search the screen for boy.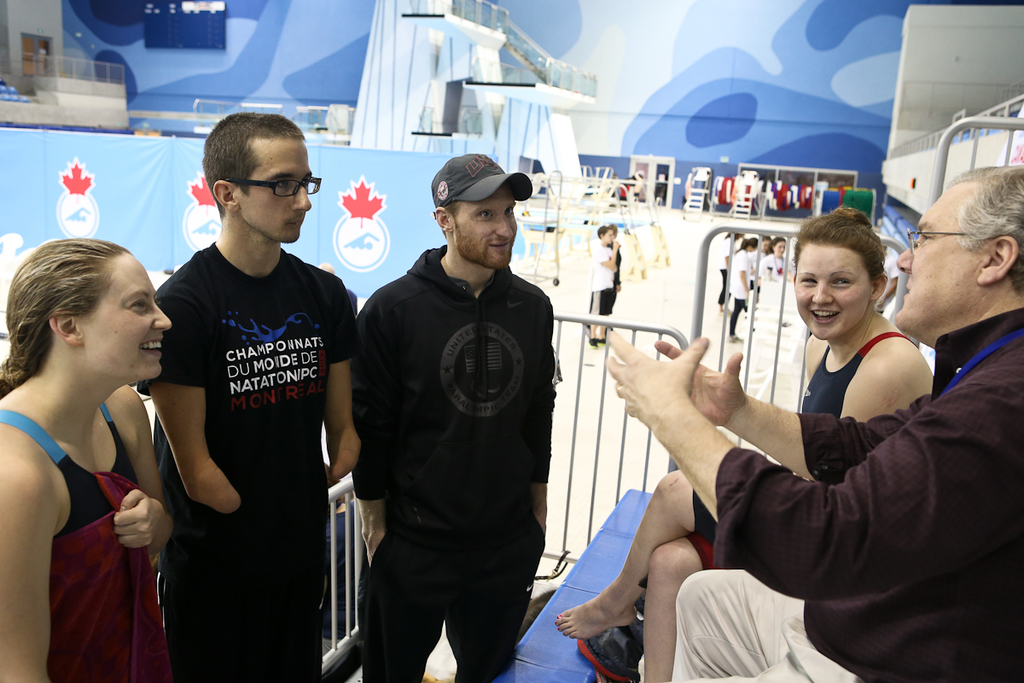
Found at {"x1": 131, "y1": 116, "x2": 358, "y2": 682}.
